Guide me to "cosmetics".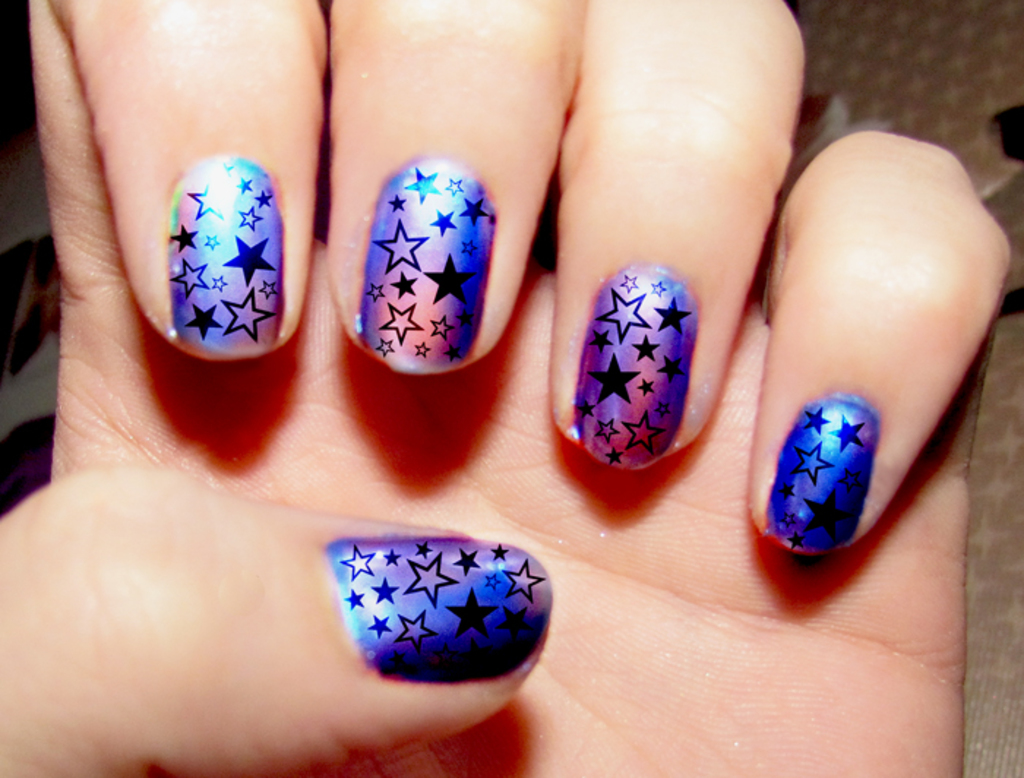
Guidance: x1=162 y1=154 x2=287 y2=355.
